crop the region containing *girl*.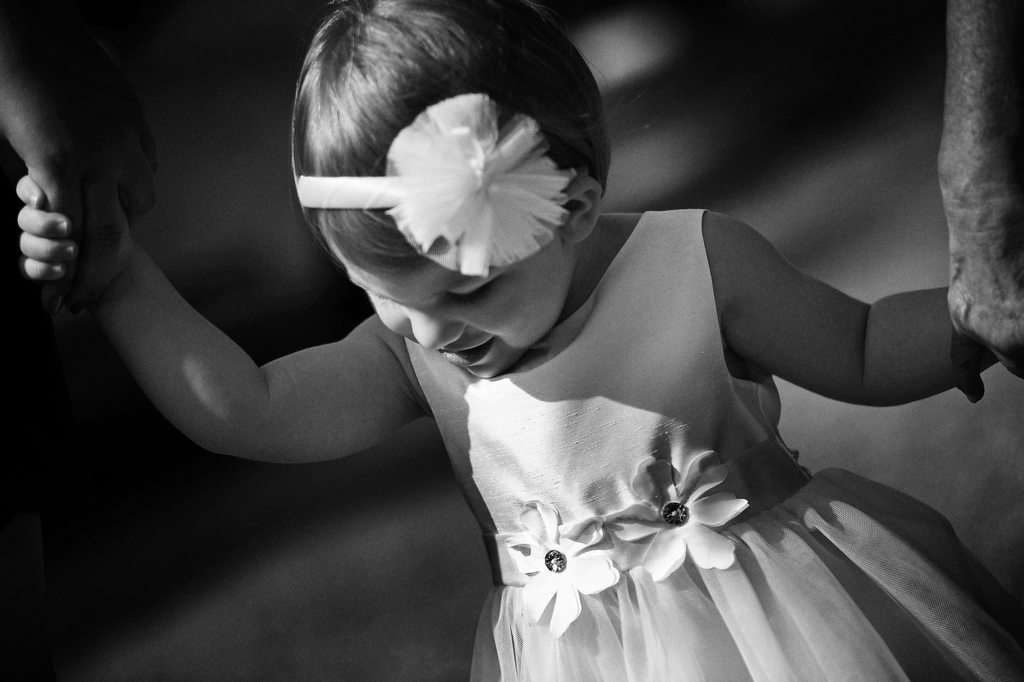
Crop region: {"left": 15, "top": 0, "right": 1023, "bottom": 681}.
